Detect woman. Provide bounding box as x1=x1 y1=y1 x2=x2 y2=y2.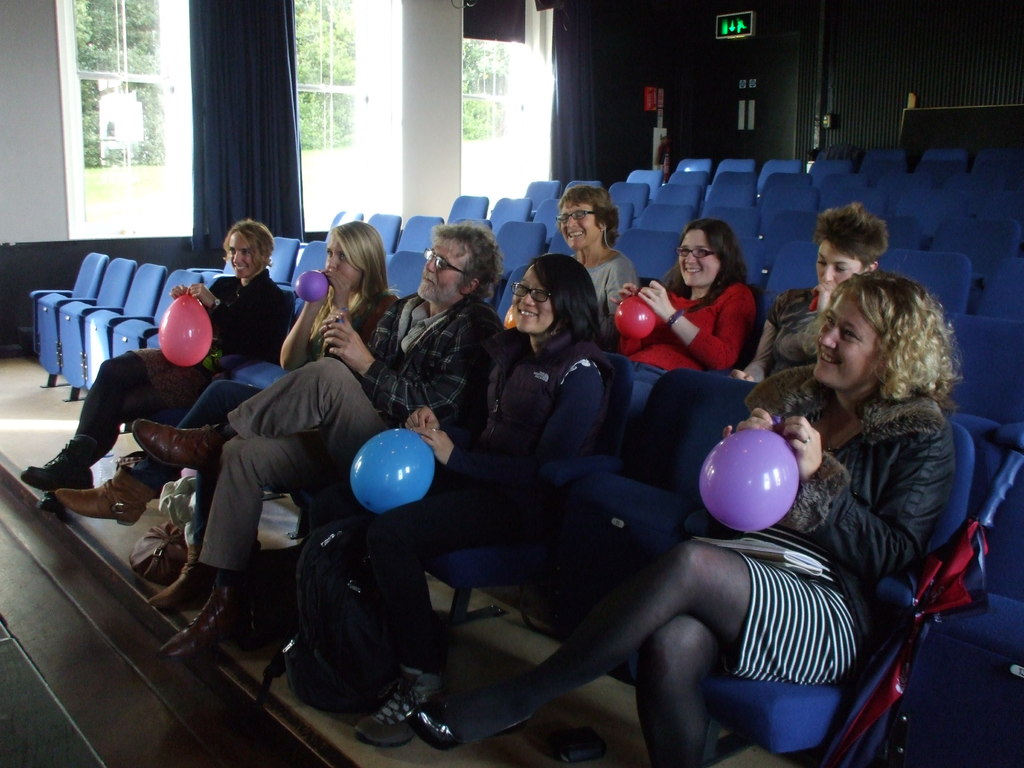
x1=604 y1=221 x2=764 y2=421.
